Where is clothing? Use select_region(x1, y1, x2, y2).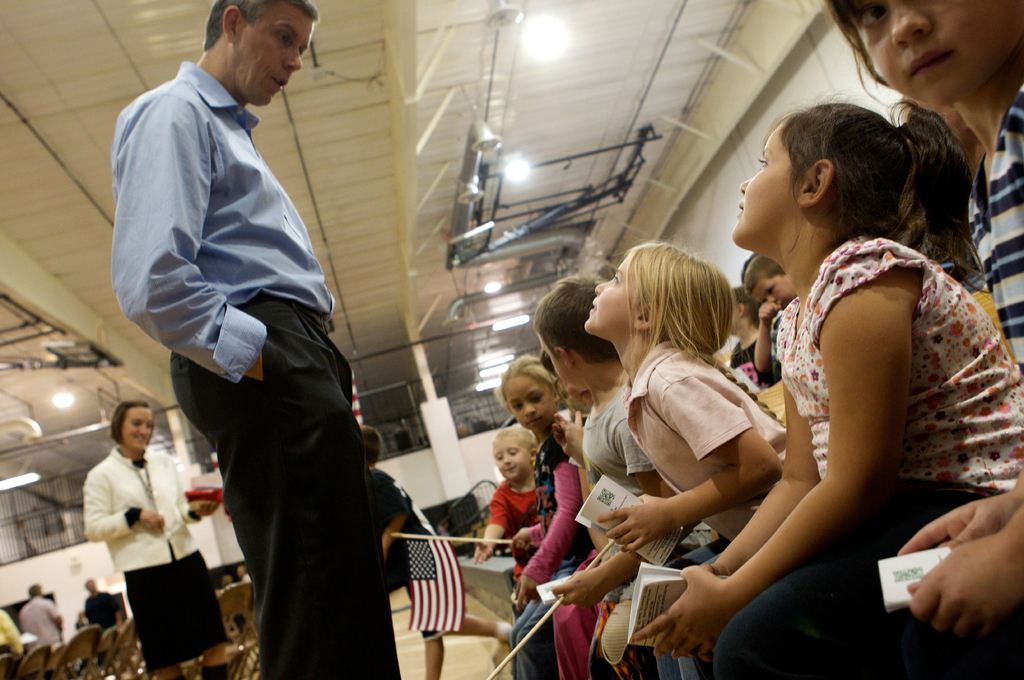
select_region(119, 42, 394, 638).
